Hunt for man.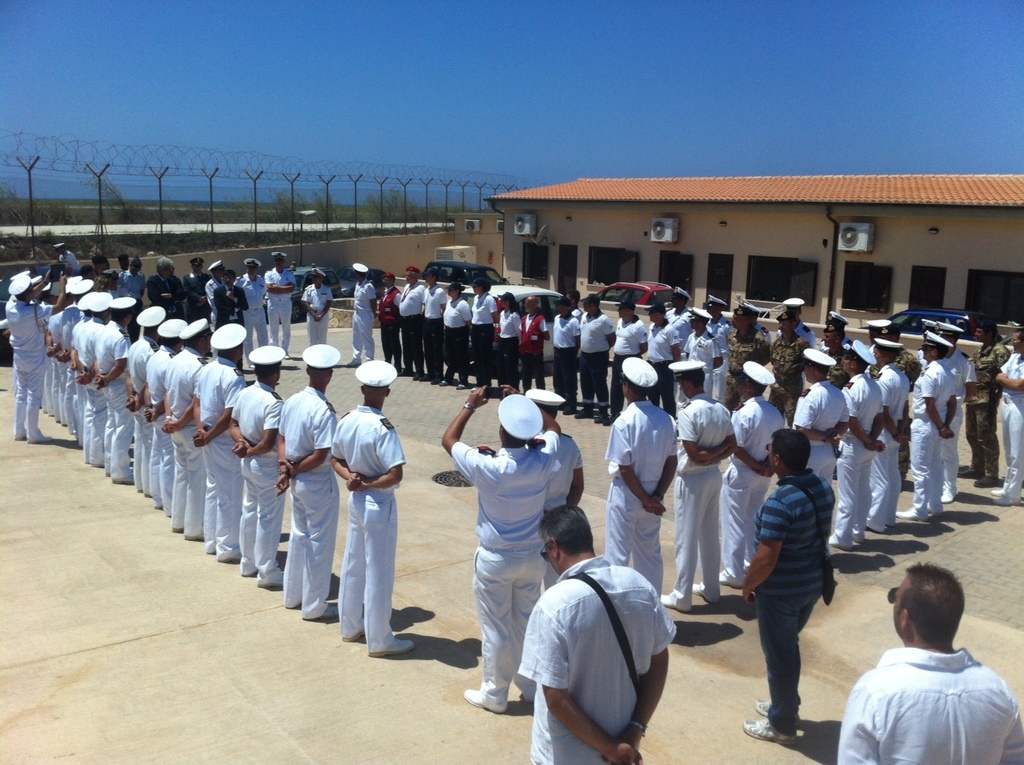
Hunted down at [left=715, top=359, right=789, bottom=585].
